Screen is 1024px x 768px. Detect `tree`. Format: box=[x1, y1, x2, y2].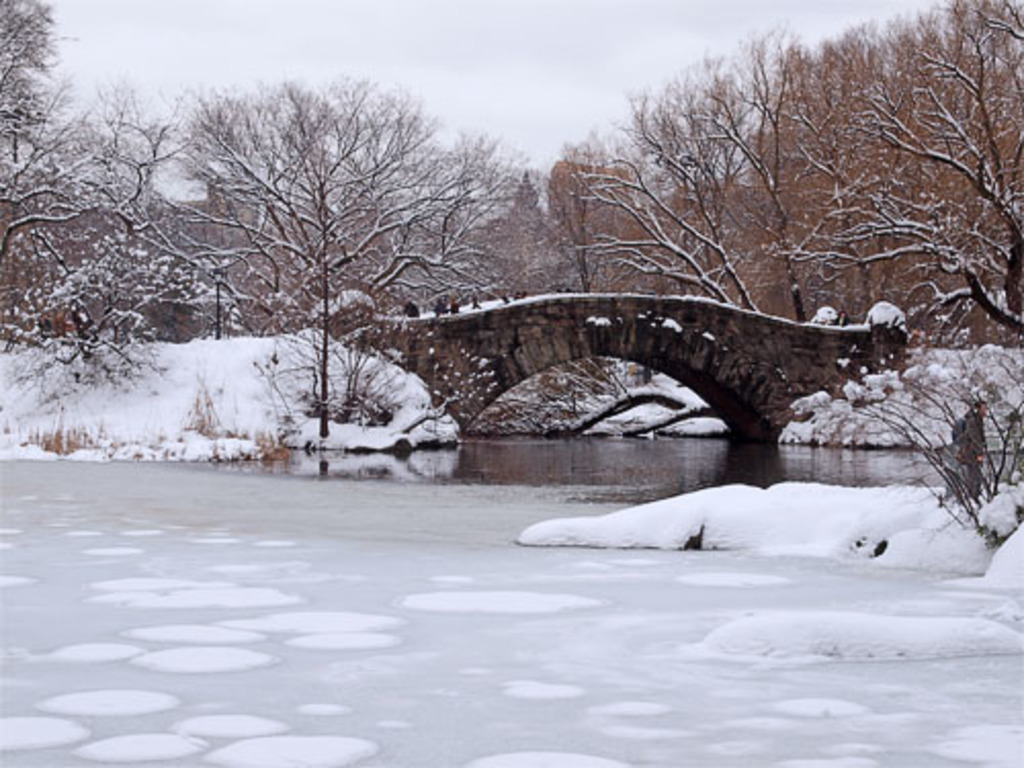
box=[821, 8, 1020, 326].
